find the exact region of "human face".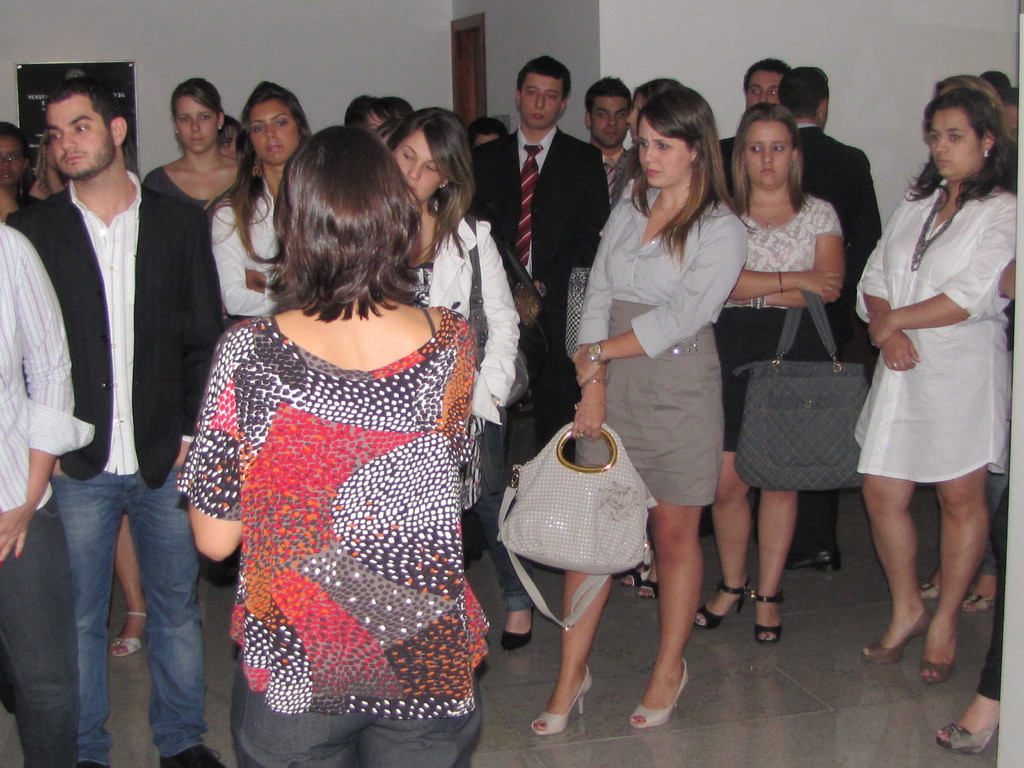
Exact region: (253, 104, 292, 160).
